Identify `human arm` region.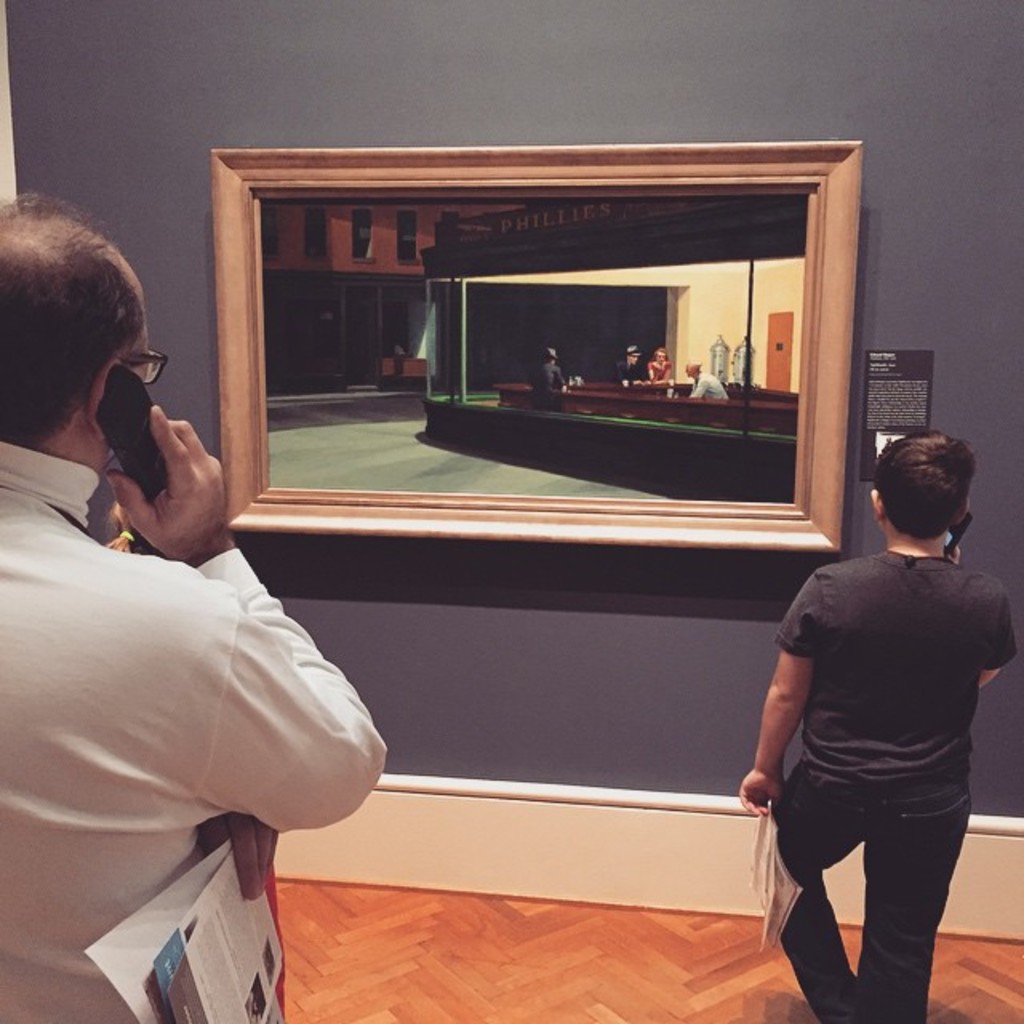
Region: [left=552, top=368, right=562, bottom=392].
